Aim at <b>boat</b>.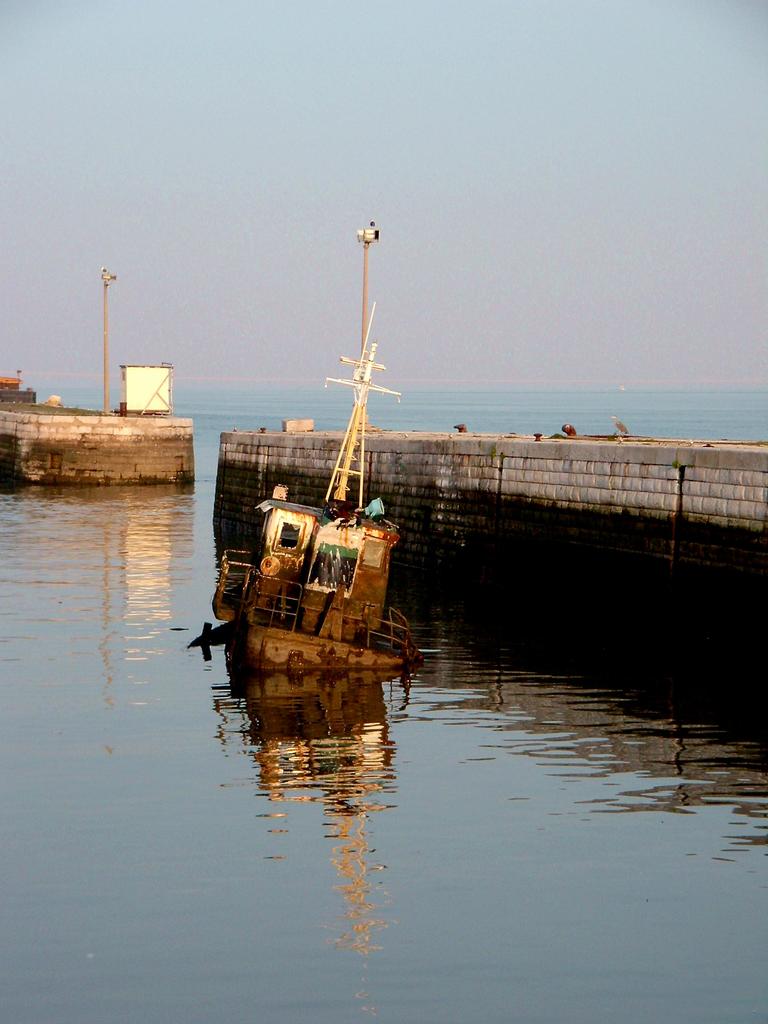
Aimed at <box>205,203,445,731</box>.
